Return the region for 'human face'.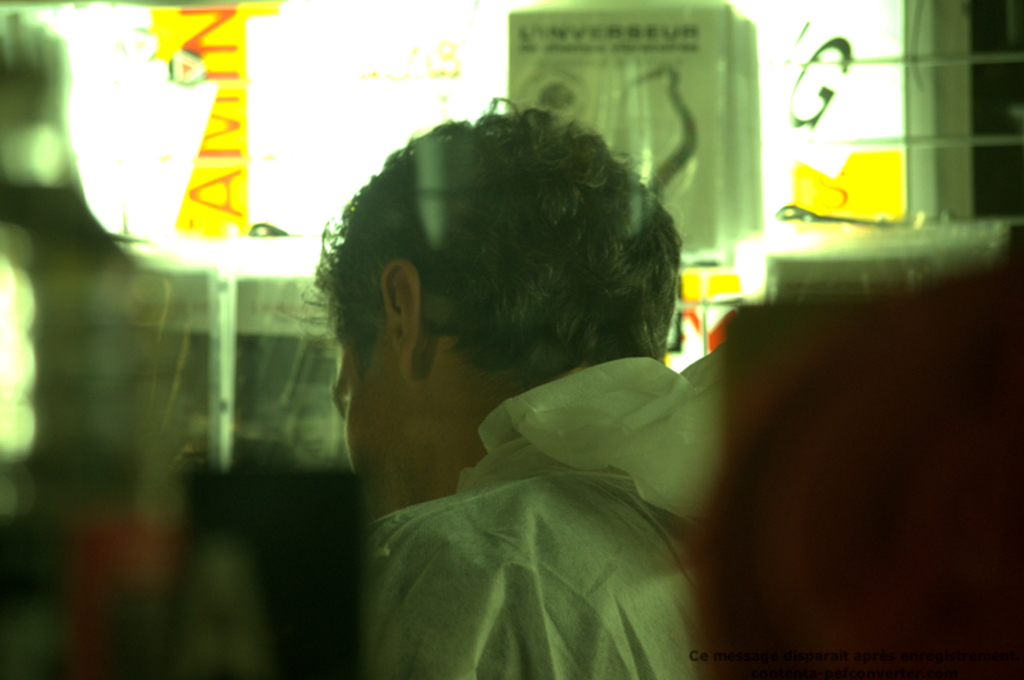
x1=328 y1=334 x2=415 y2=521.
